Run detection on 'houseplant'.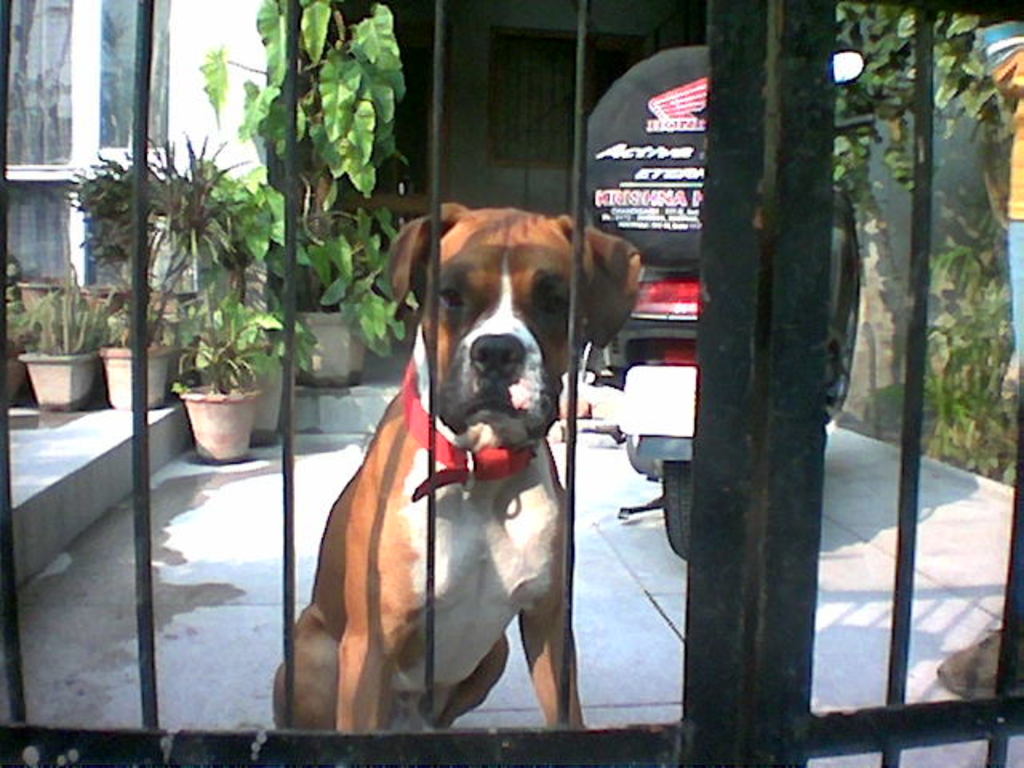
Result: [66,134,254,402].
